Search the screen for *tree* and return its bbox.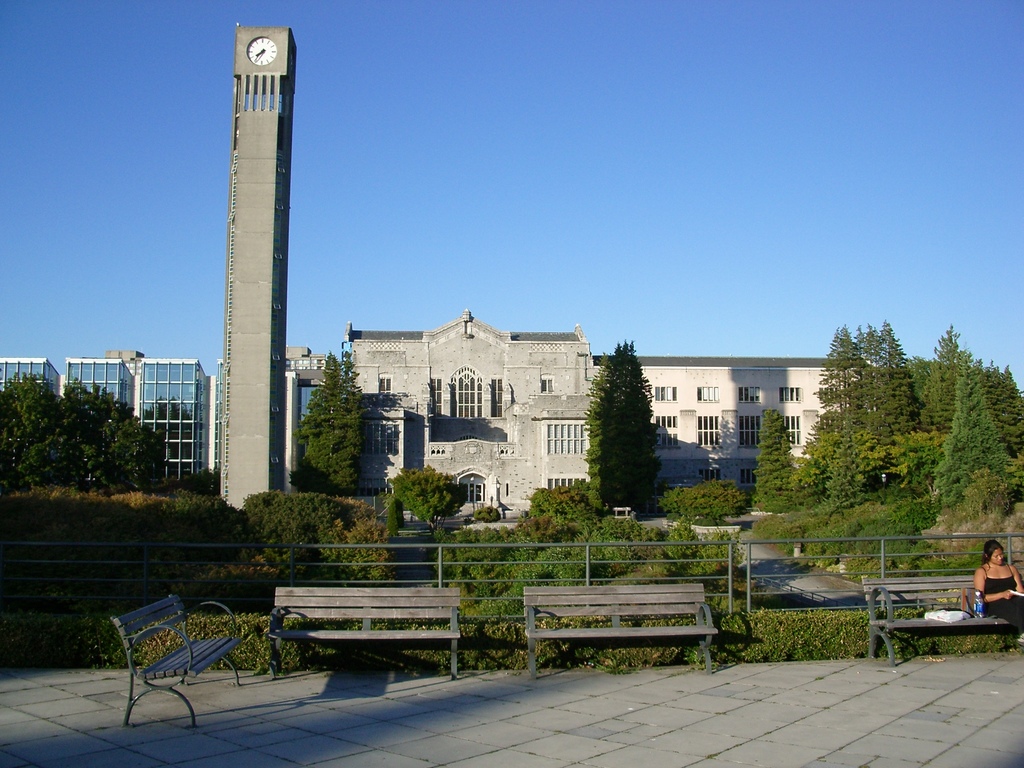
Found: 929, 365, 1019, 512.
